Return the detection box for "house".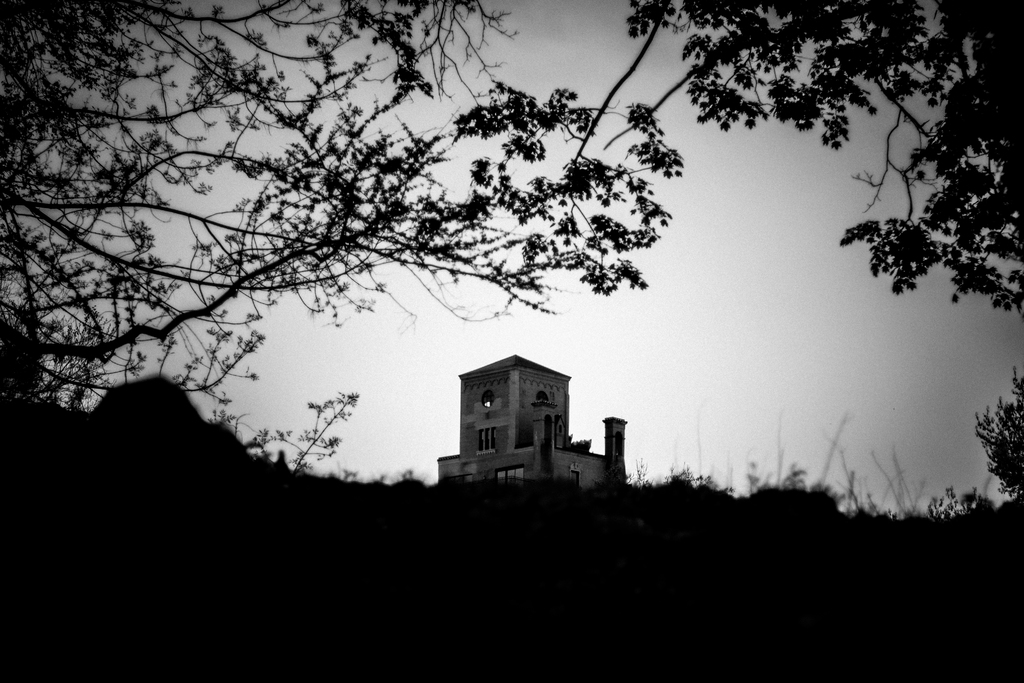
bbox(426, 355, 629, 499).
